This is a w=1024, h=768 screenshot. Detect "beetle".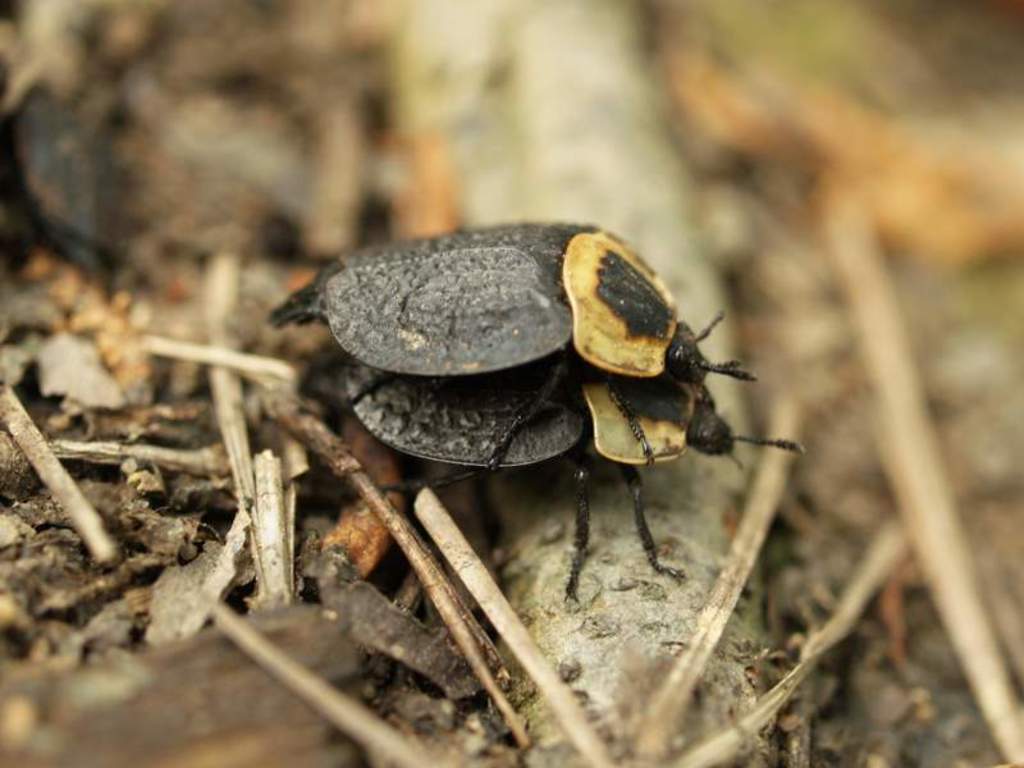
detection(275, 224, 768, 484).
